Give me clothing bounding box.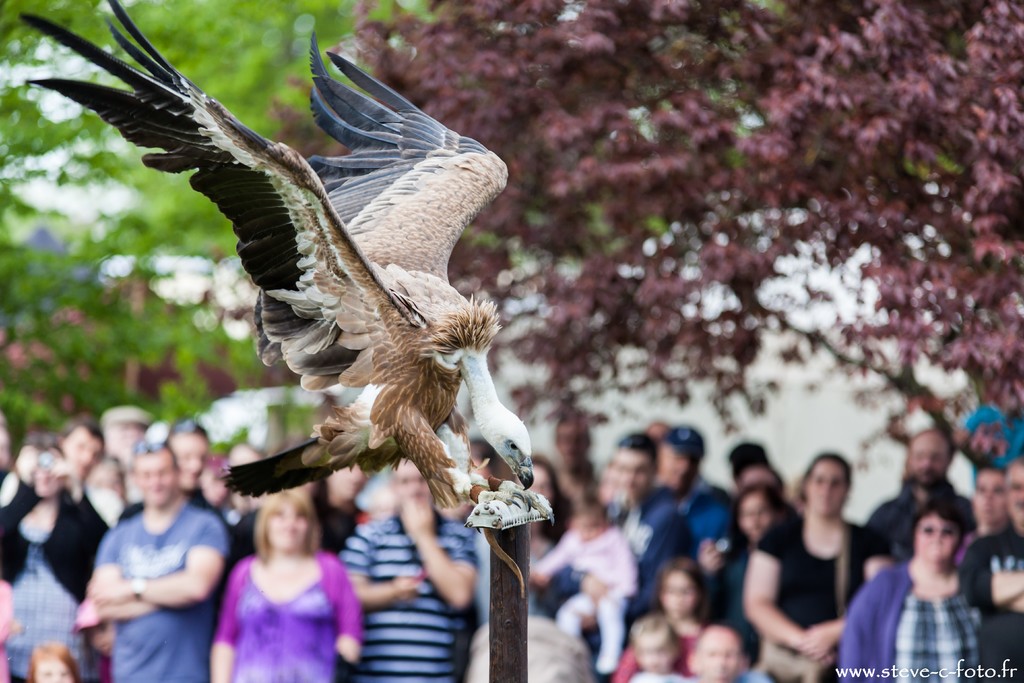
pyautogui.locateOnScreen(752, 513, 888, 682).
